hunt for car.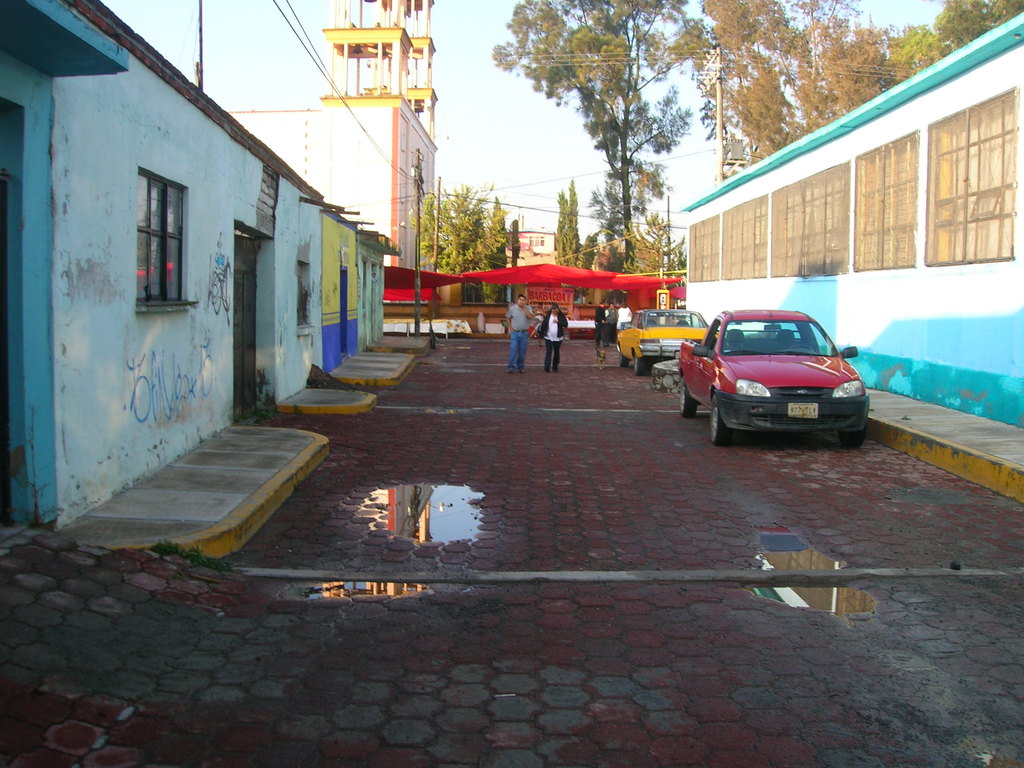
Hunted down at (x1=618, y1=310, x2=713, y2=379).
